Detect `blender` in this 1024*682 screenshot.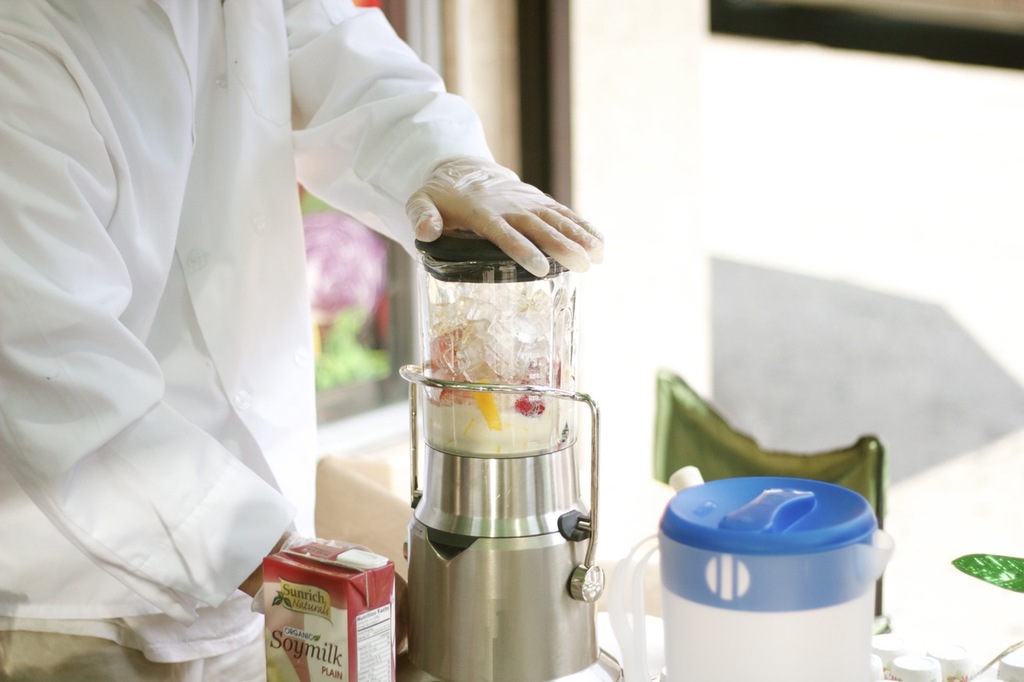
Detection: 406/228/615/681.
